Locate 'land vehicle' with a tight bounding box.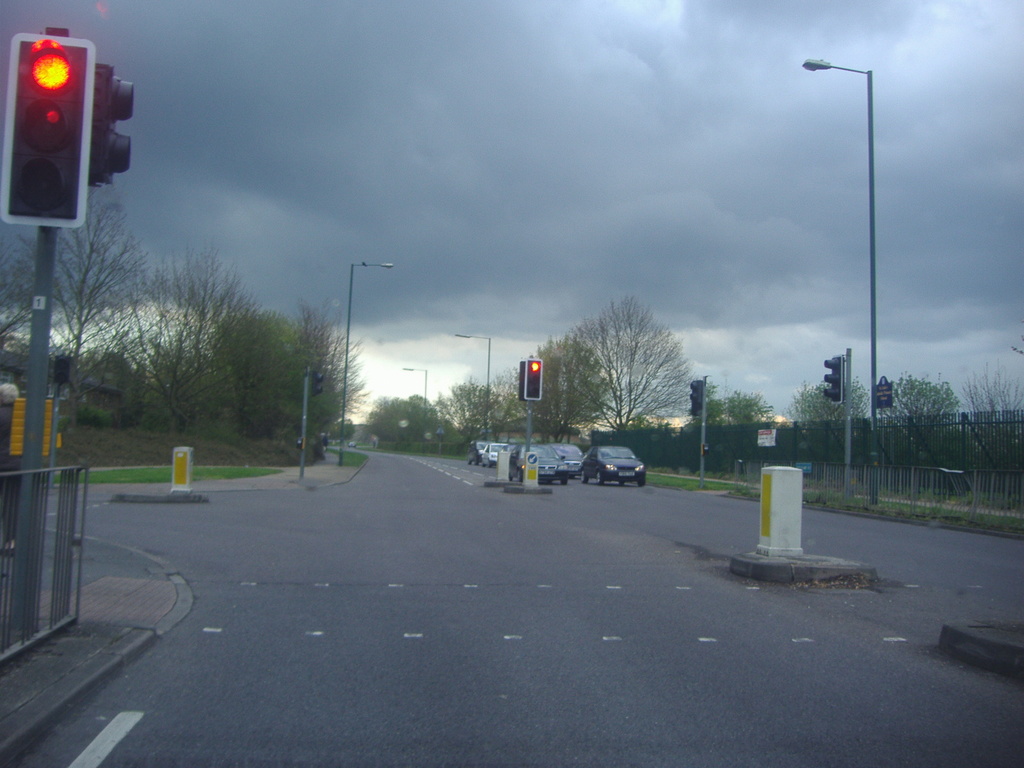
BBox(508, 443, 572, 481).
